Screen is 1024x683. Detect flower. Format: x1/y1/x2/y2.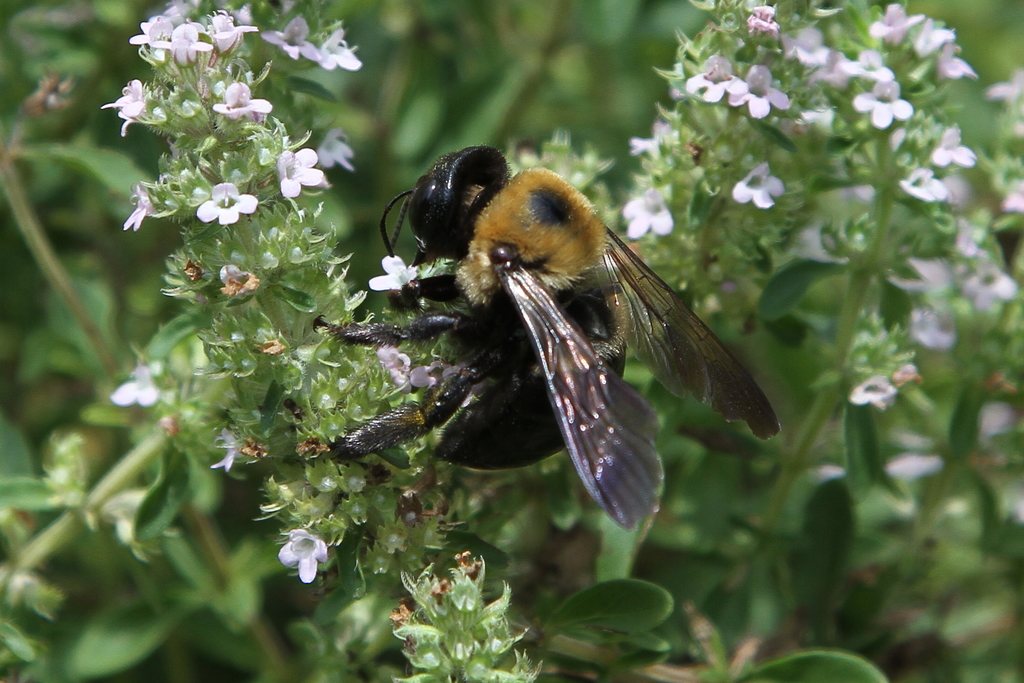
273/528/330/583.
